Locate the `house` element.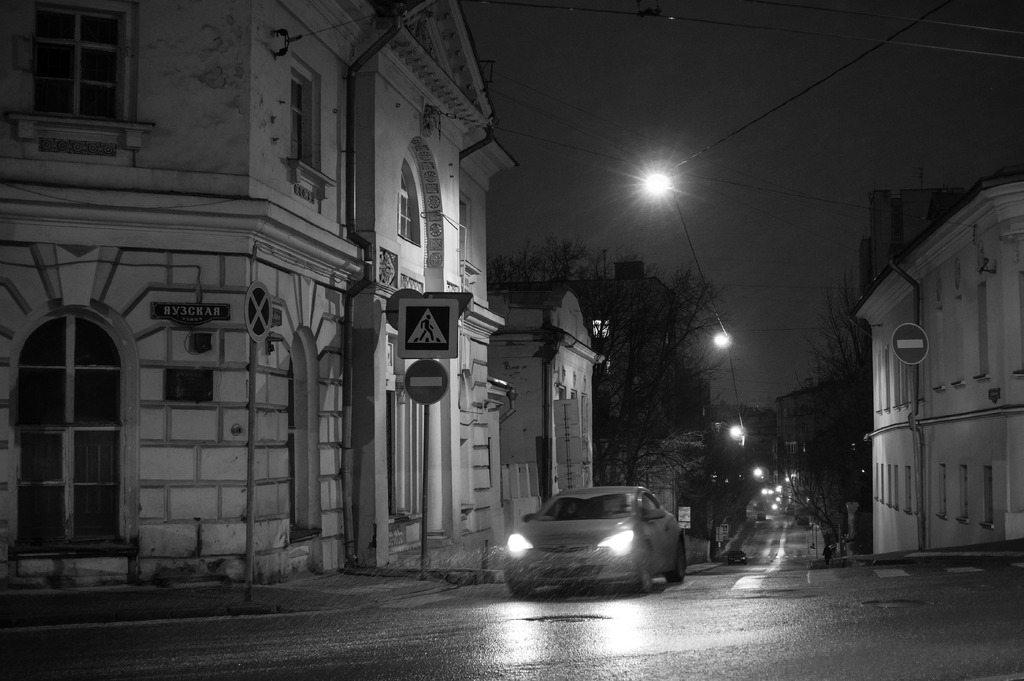
Element bbox: select_region(489, 276, 603, 536).
